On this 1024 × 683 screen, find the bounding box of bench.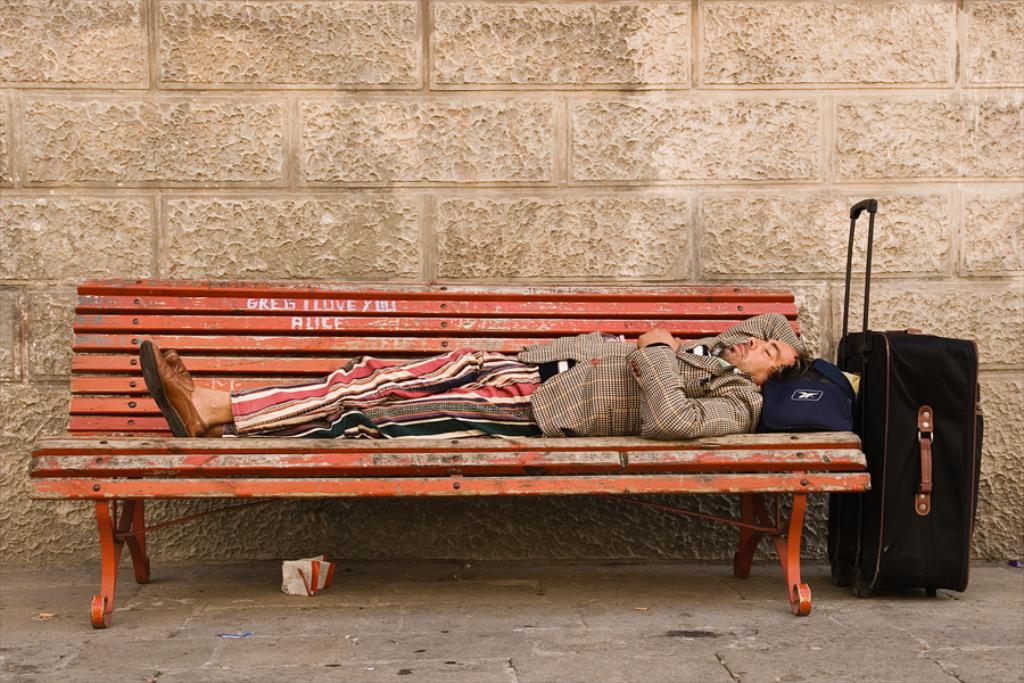
Bounding box: box(28, 269, 875, 625).
